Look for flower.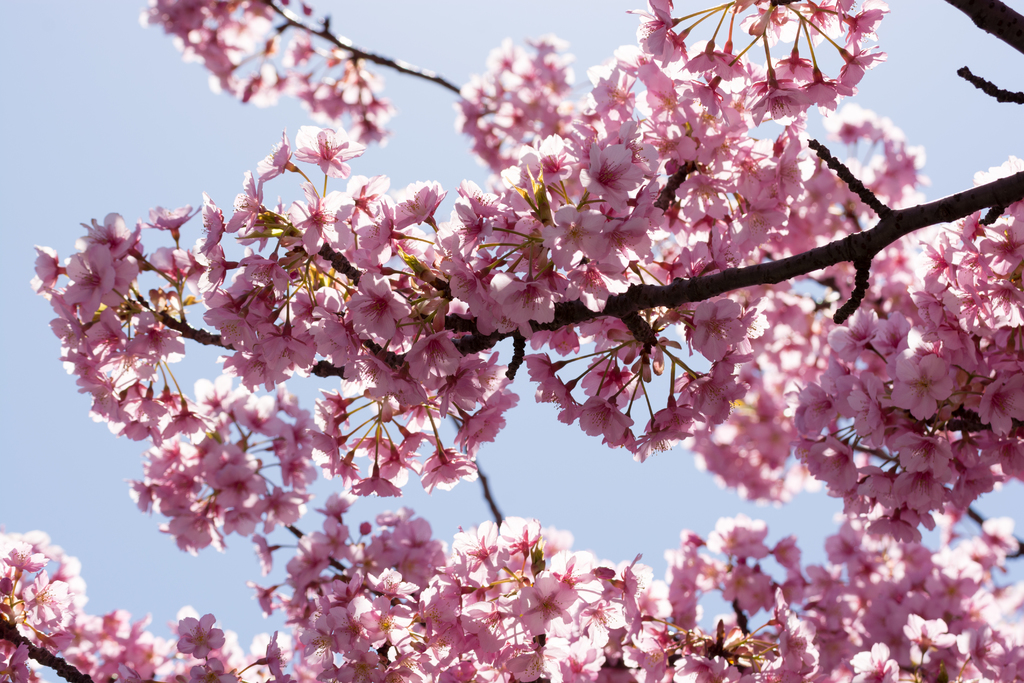
Found: box=[493, 279, 566, 330].
